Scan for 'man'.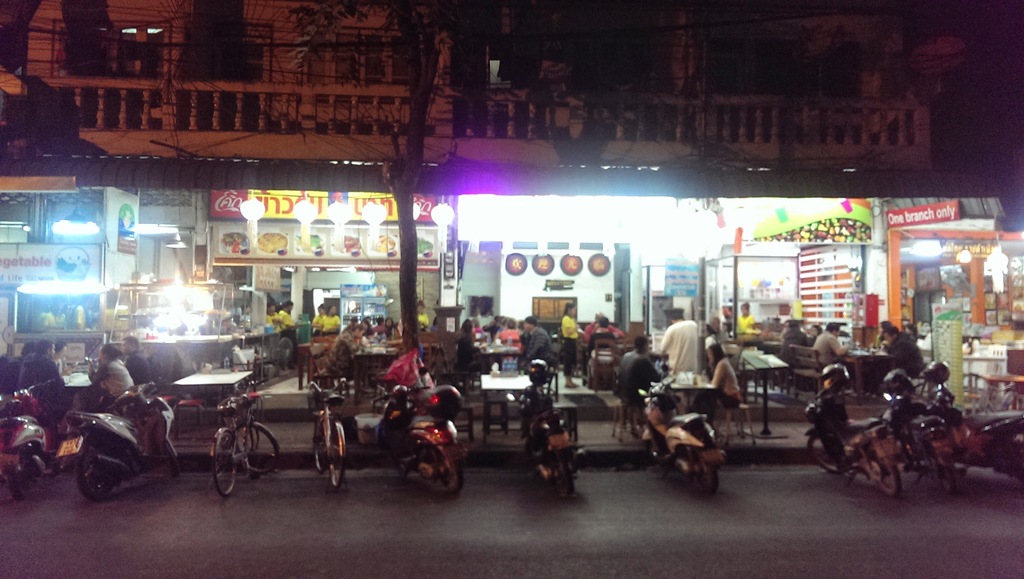
Scan result: left=877, top=323, right=925, bottom=382.
